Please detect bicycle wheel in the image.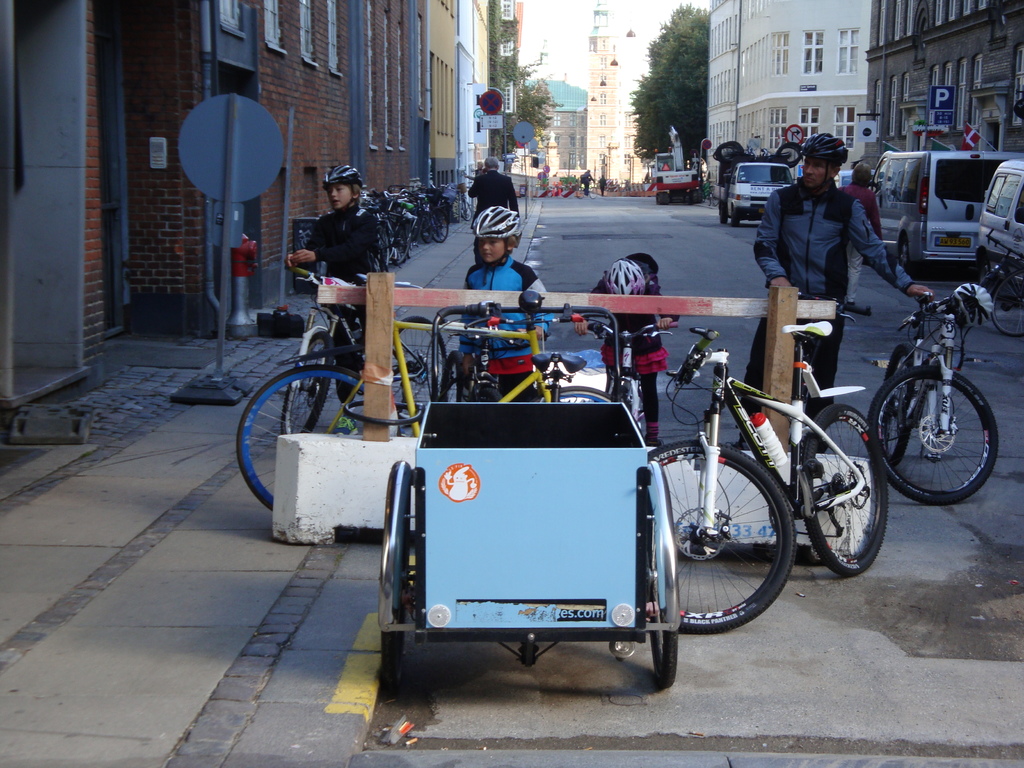
{"x1": 650, "y1": 441, "x2": 796, "y2": 627}.
